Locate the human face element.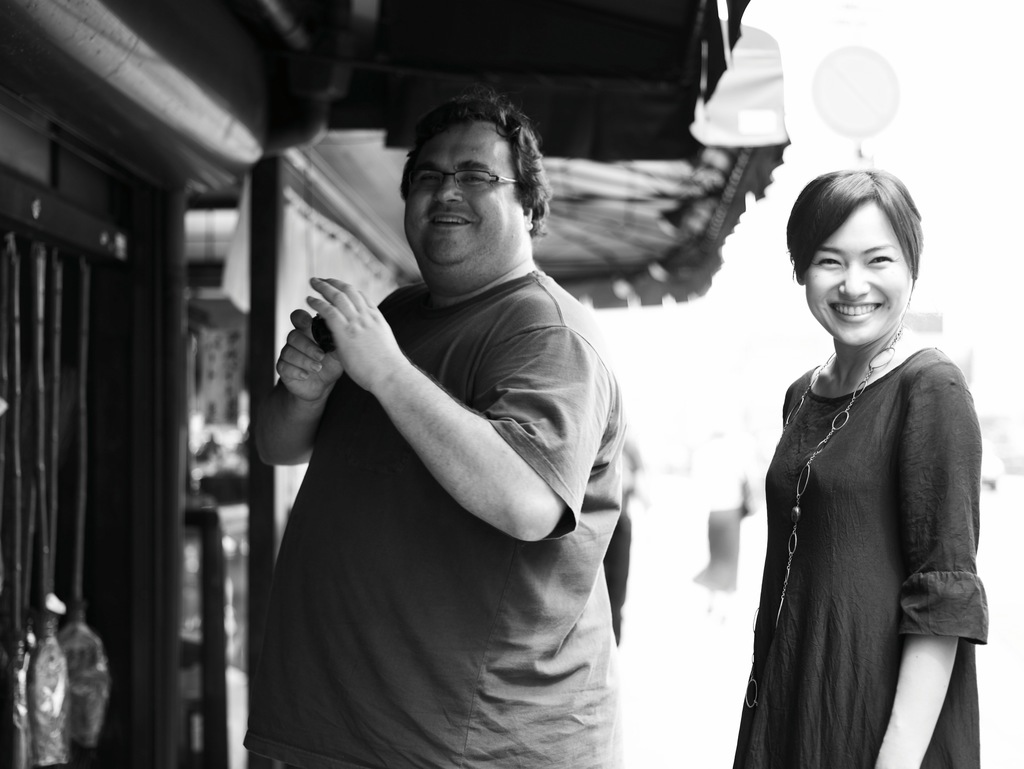
Element bbox: region(803, 201, 911, 346).
